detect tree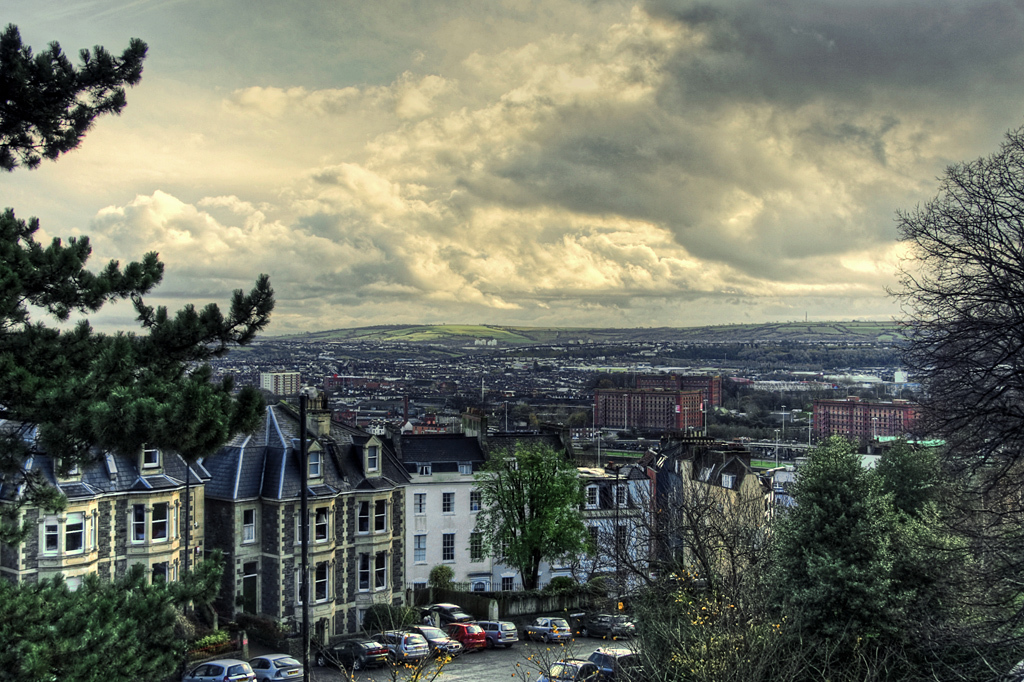
[x1=0, y1=11, x2=284, y2=681]
